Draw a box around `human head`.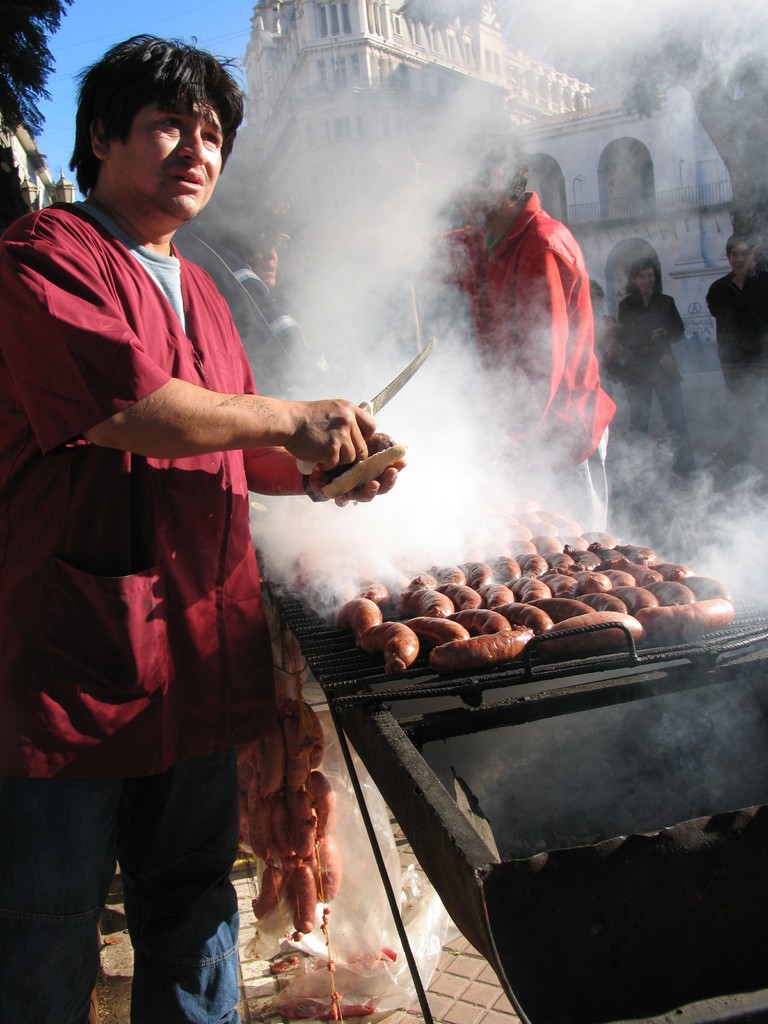
224 209 284 288.
